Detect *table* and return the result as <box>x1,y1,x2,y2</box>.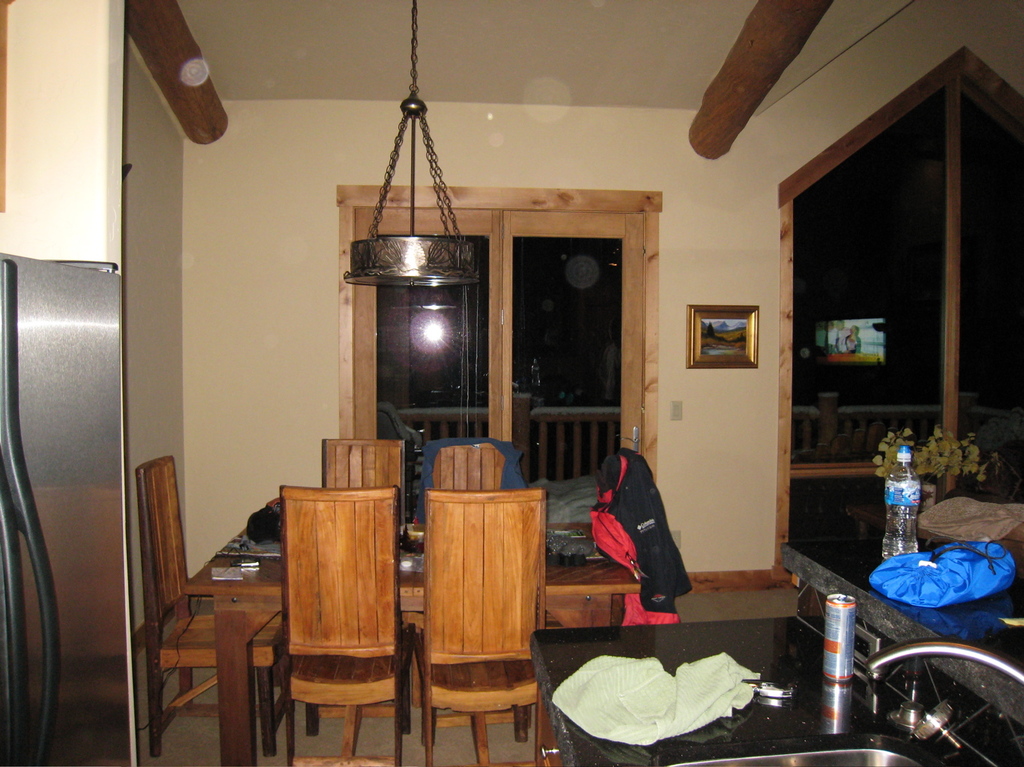
<box>185,532,641,763</box>.
